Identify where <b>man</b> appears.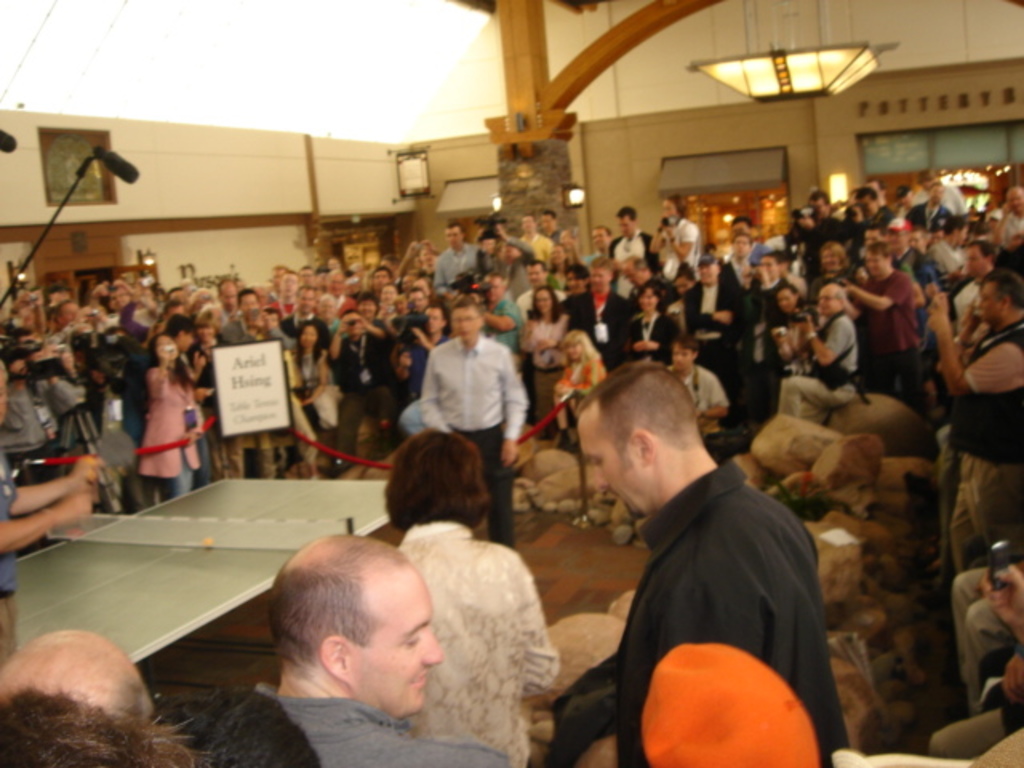
Appears at left=664, top=334, right=734, bottom=437.
